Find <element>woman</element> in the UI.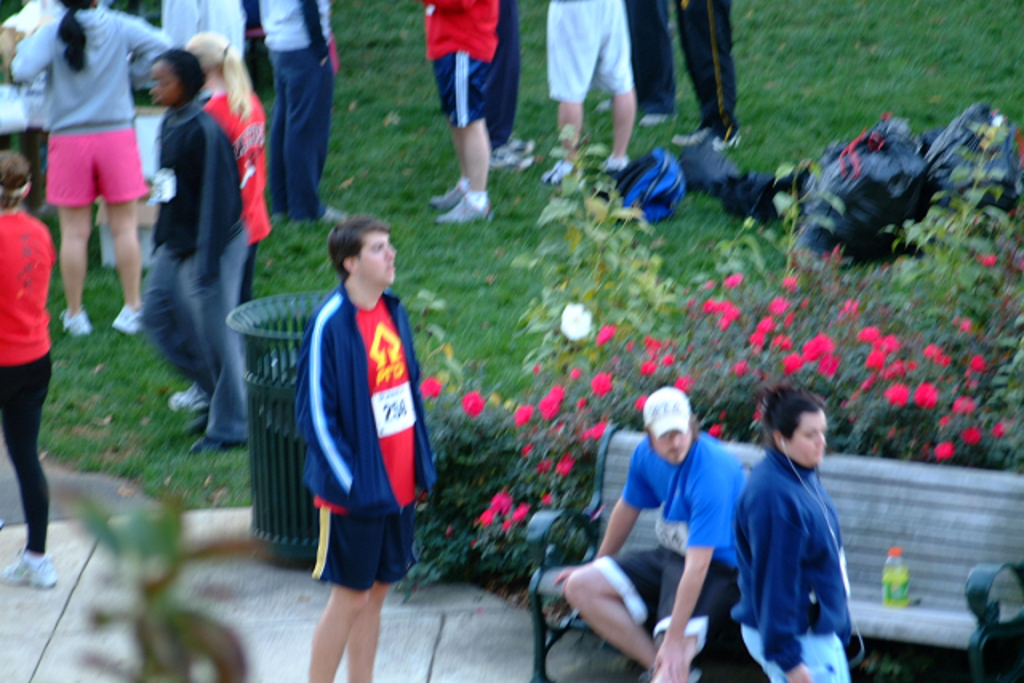
UI element at box(738, 387, 862, 681).
